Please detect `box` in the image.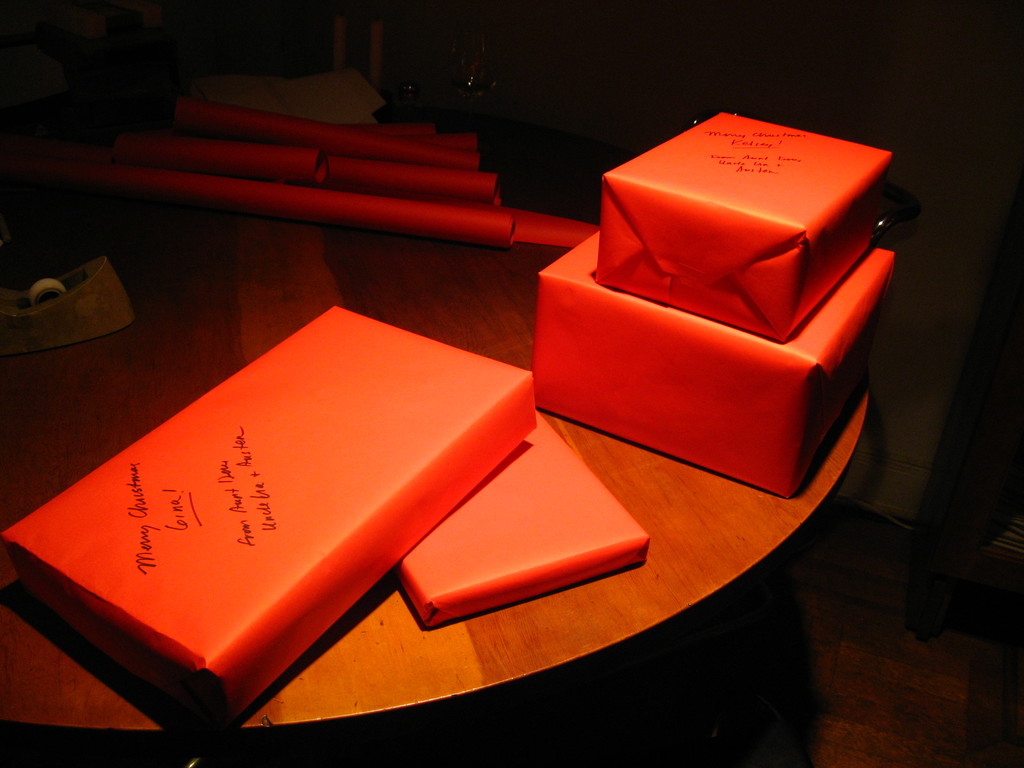
395, 408, 655, 621.
